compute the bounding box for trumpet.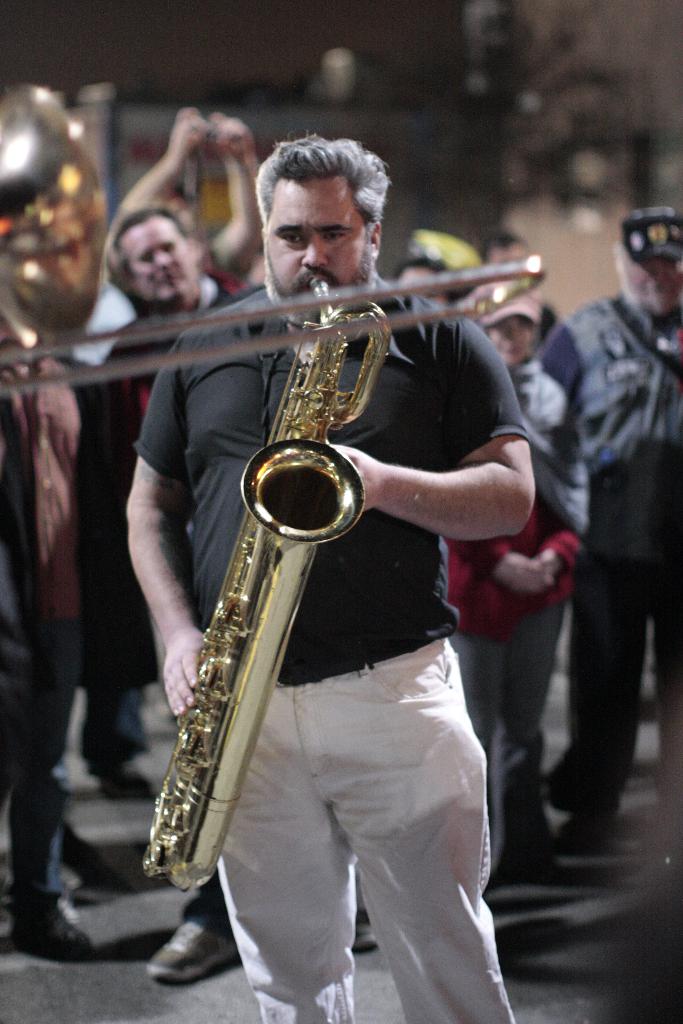
{"left": 0, "top": 257, "right": 548, "bottom": 397}.
